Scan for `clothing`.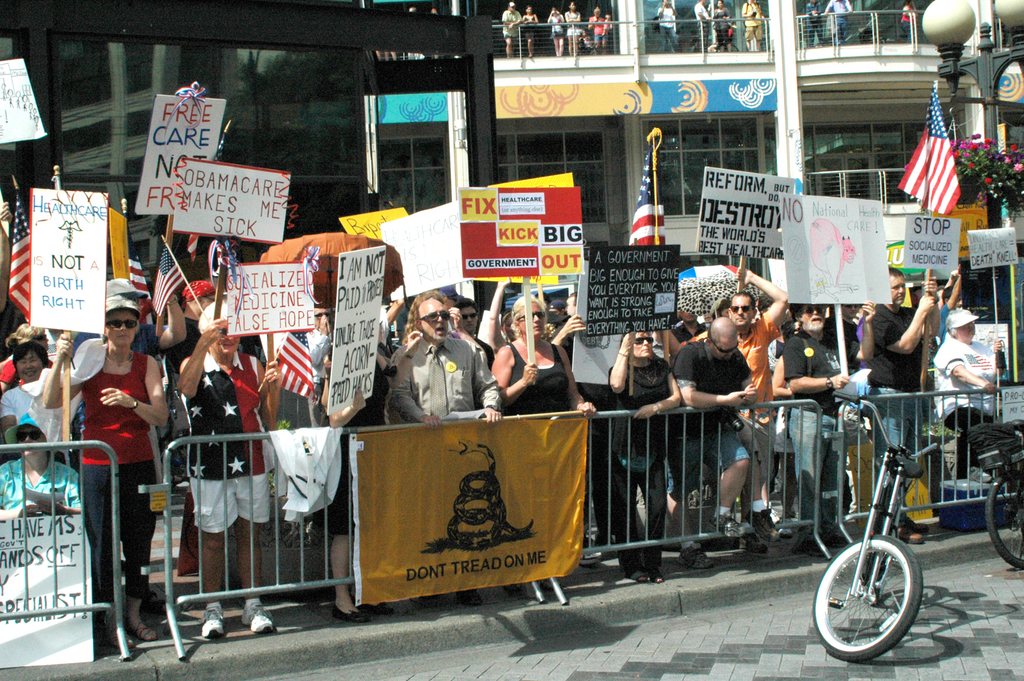
Scan result: x1=389 y1=312 x2=494 y2=435.
